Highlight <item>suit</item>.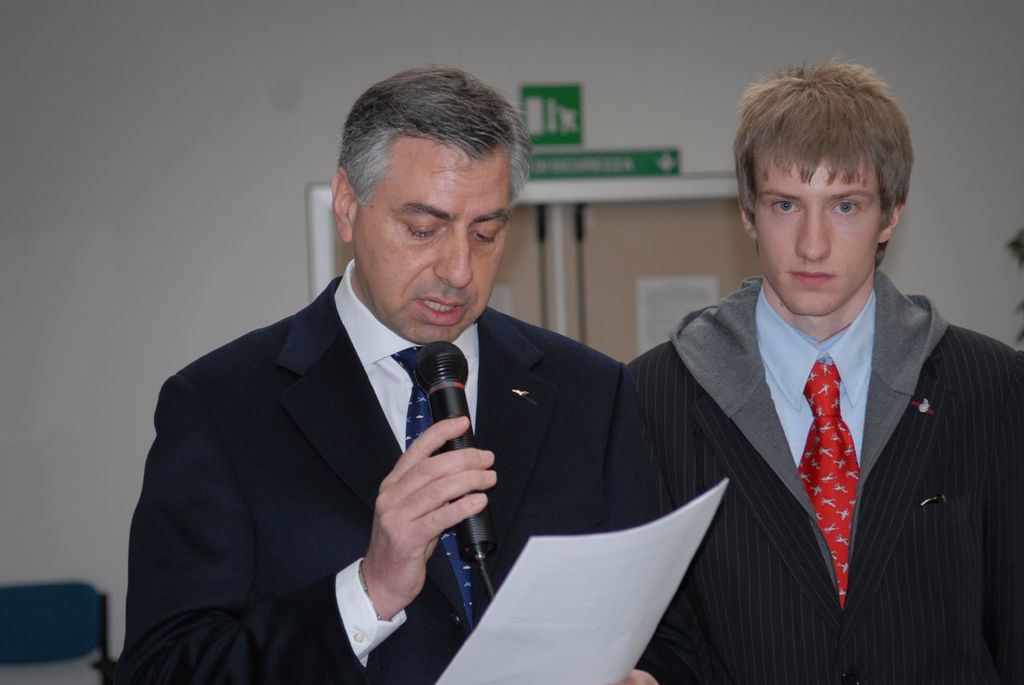
Highlighted region: 134/233/586/664.
